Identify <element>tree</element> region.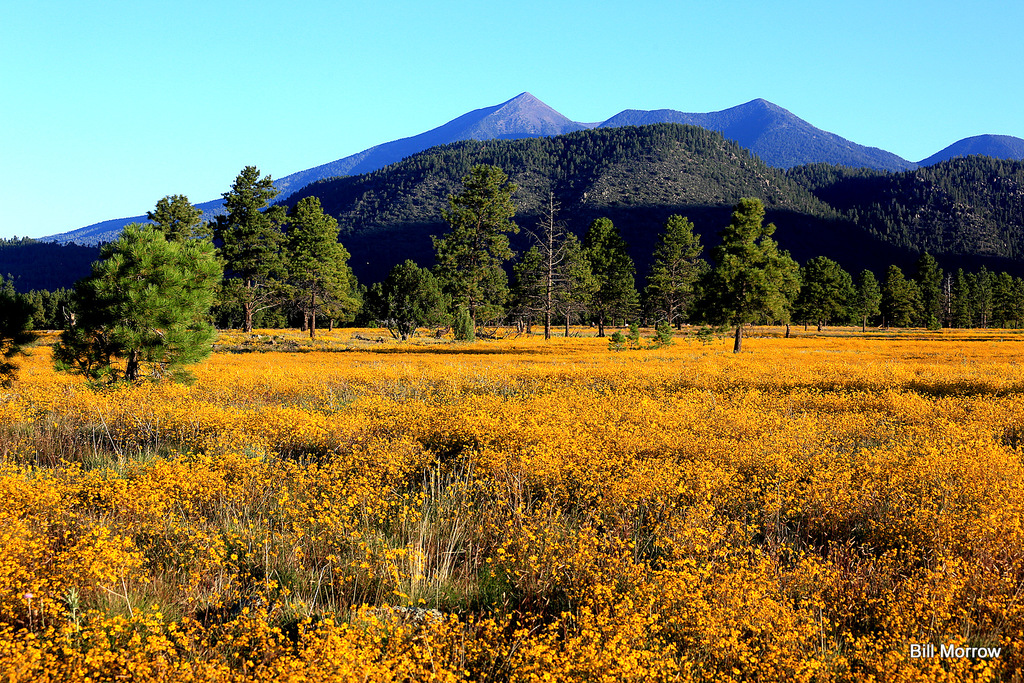
Region: (234, 148, 282, 357).
